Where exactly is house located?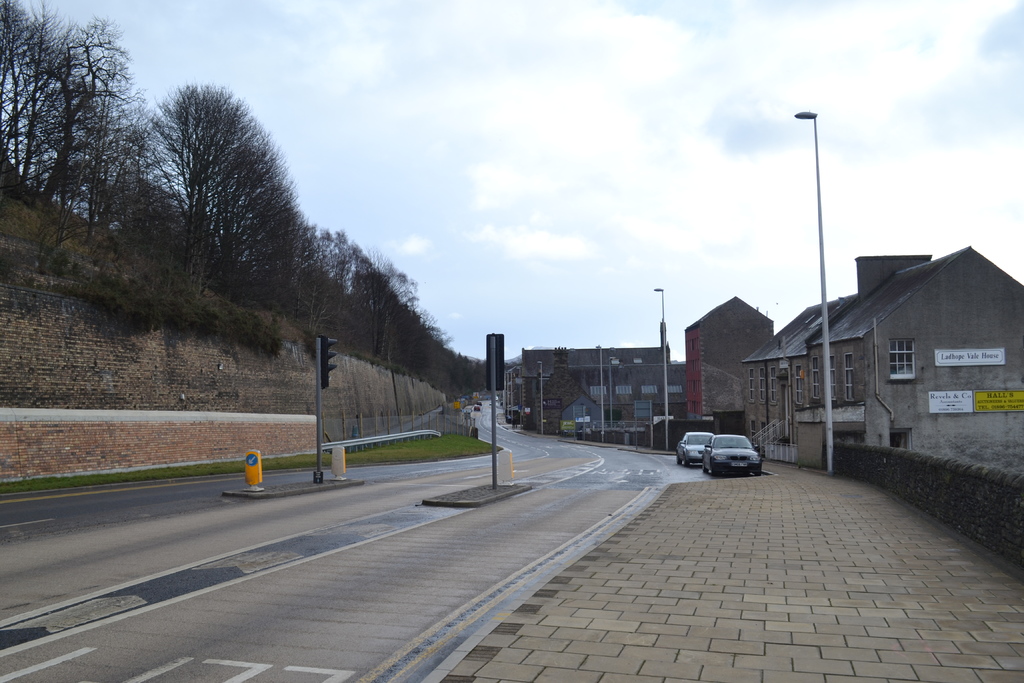
Its bounding box is (684,295,776,438).
